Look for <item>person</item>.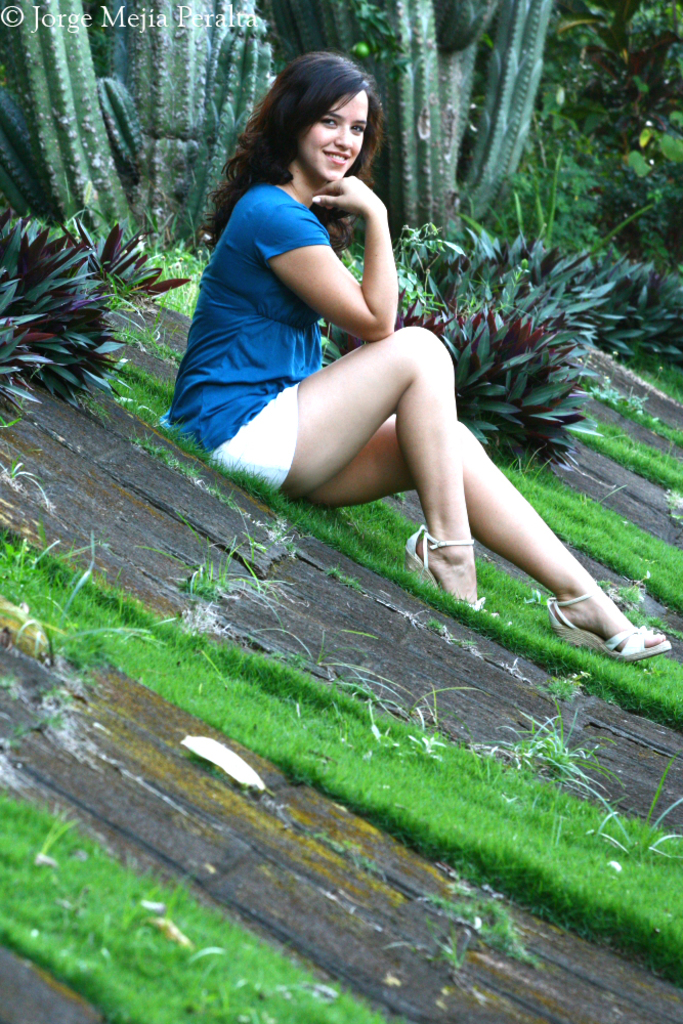
Found: left=169, top=44, right=671, bottom=664.
